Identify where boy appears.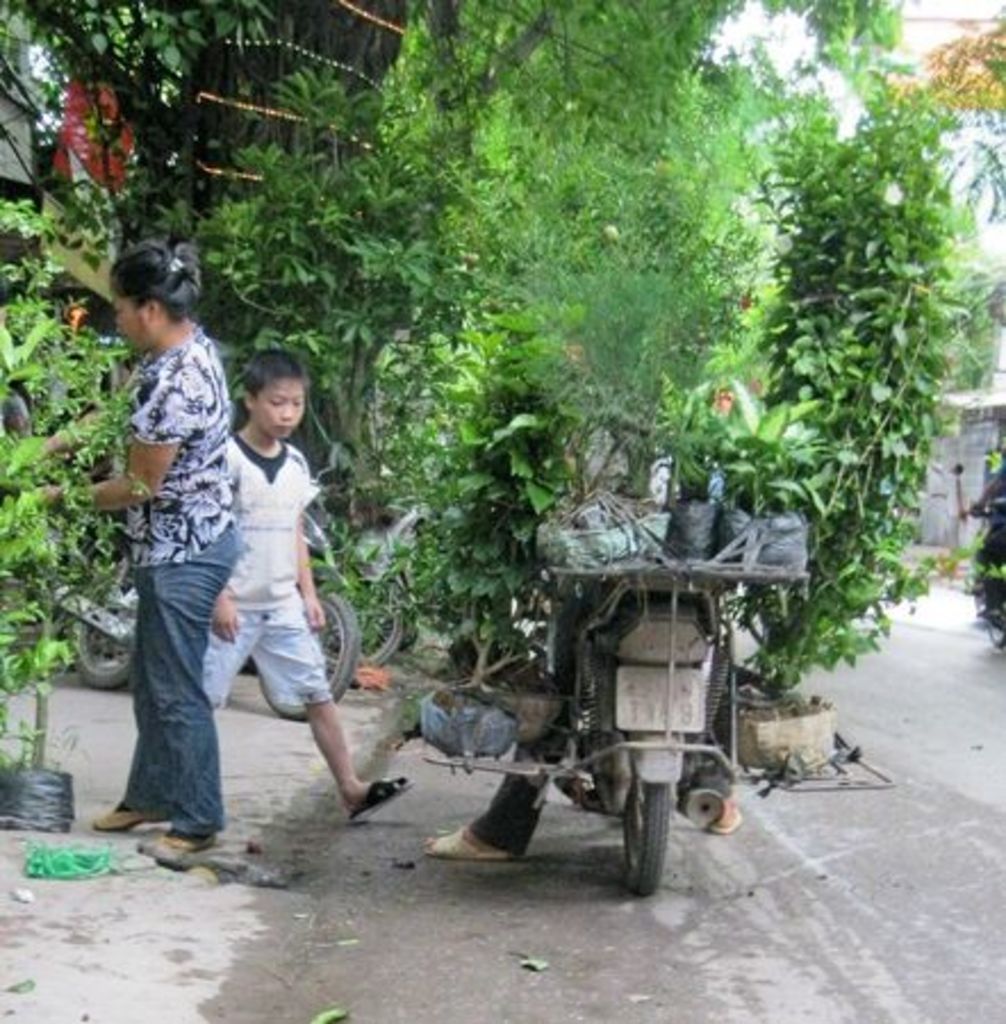
Appears at select_region(200, 350, 414, 819).
